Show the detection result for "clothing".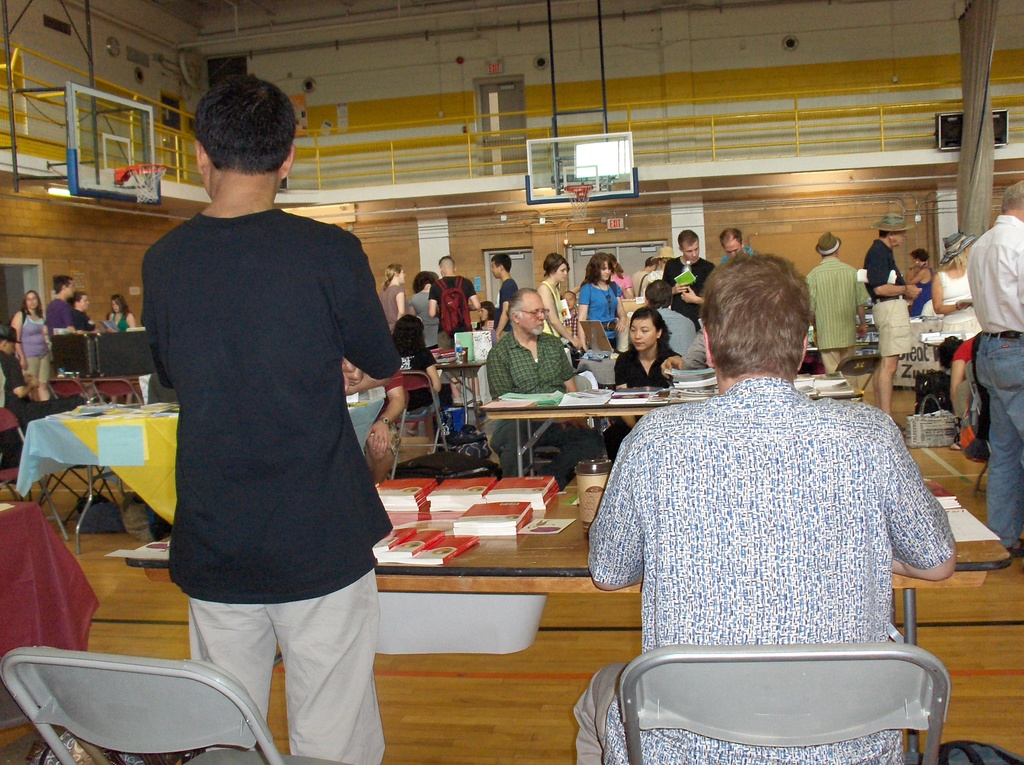
381/281/404/327.
